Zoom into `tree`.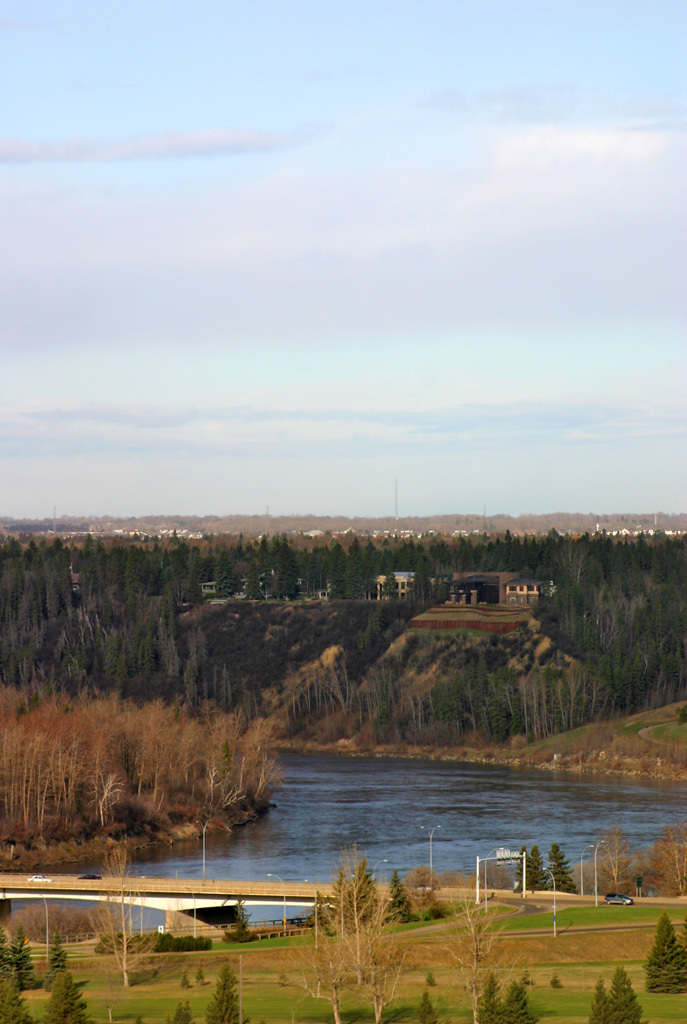
Zoom target: locate(205, 962, 248, 1023).
